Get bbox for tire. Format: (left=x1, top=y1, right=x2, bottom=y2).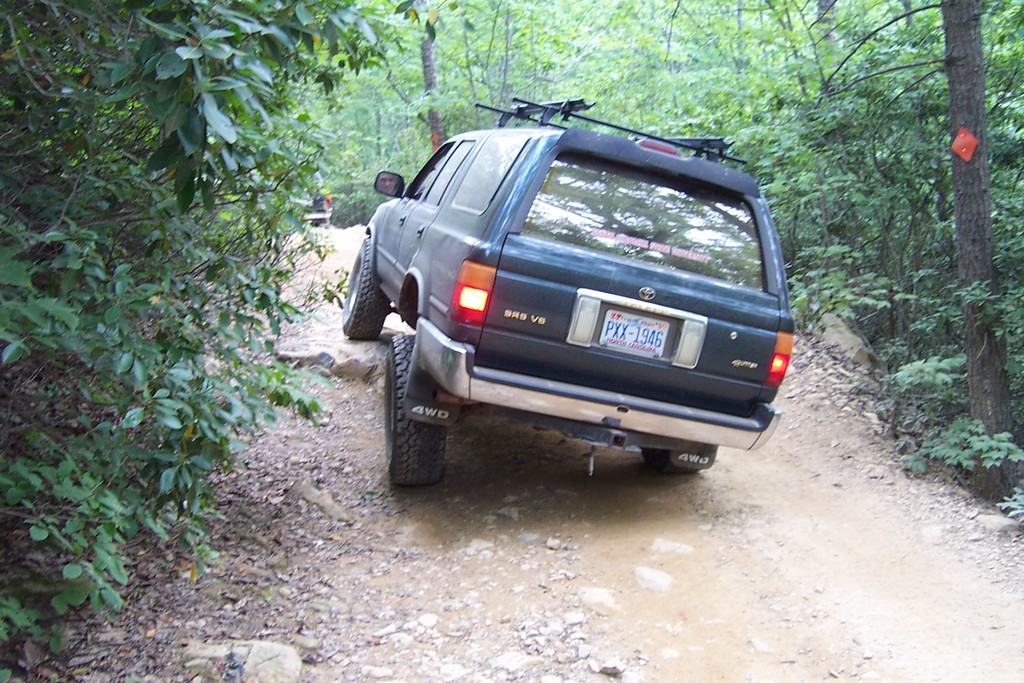
(left=380, top=336, right=446, bottom=493).
